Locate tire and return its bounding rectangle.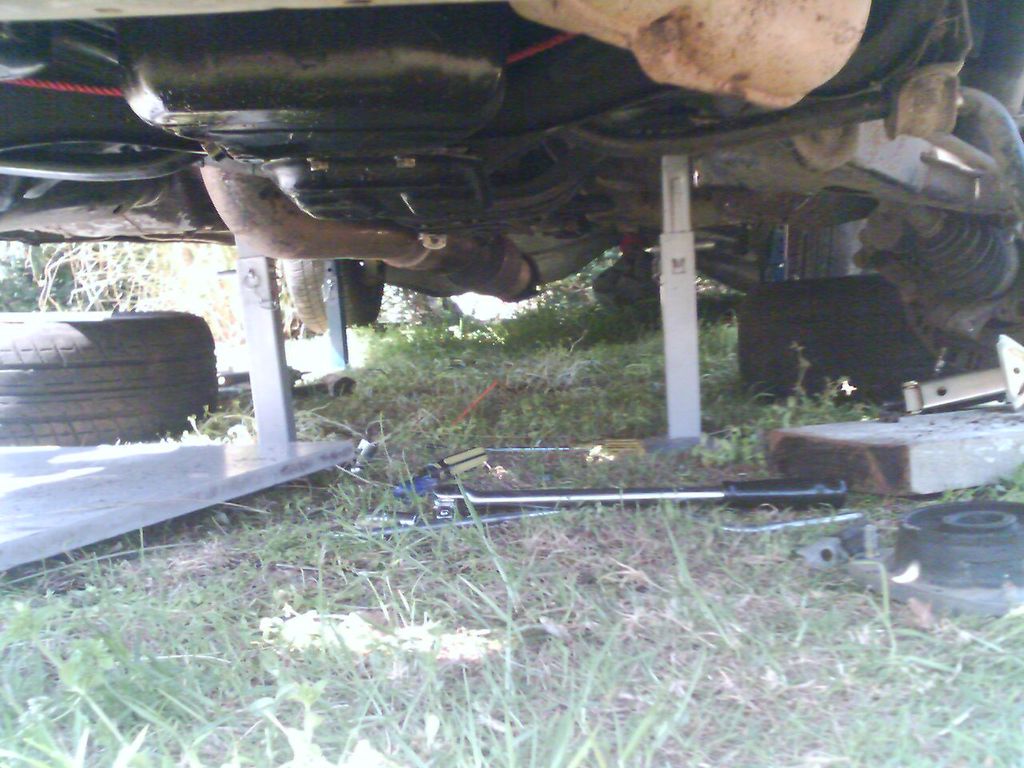
bbox=(899, 496, 1023, 586).
